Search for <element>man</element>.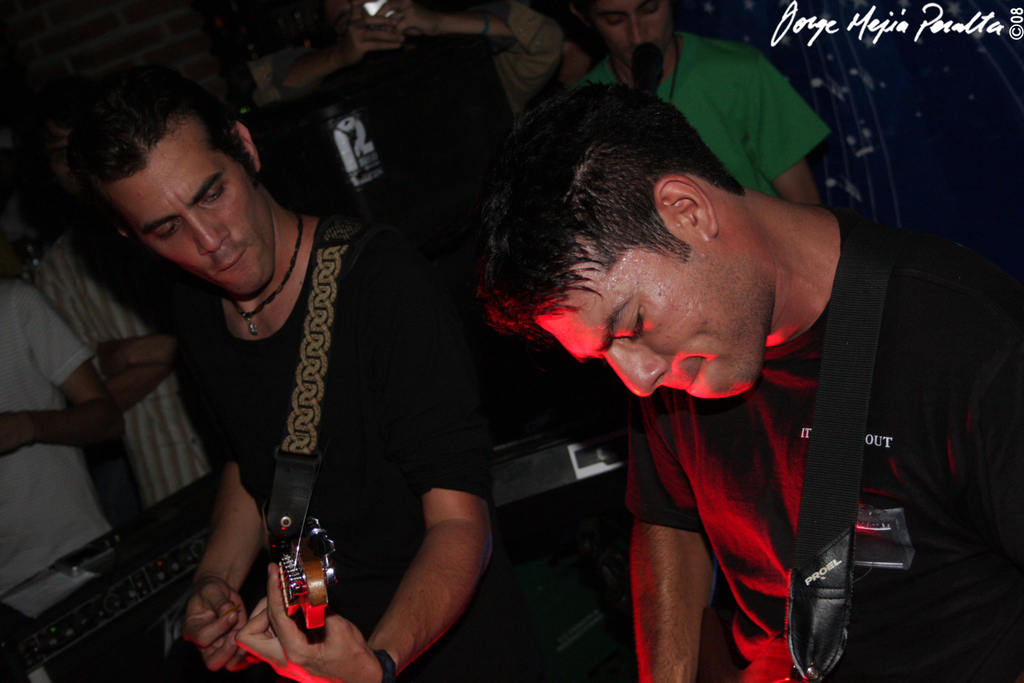
Found at left=573, top=0, right=831, bottom=204.
